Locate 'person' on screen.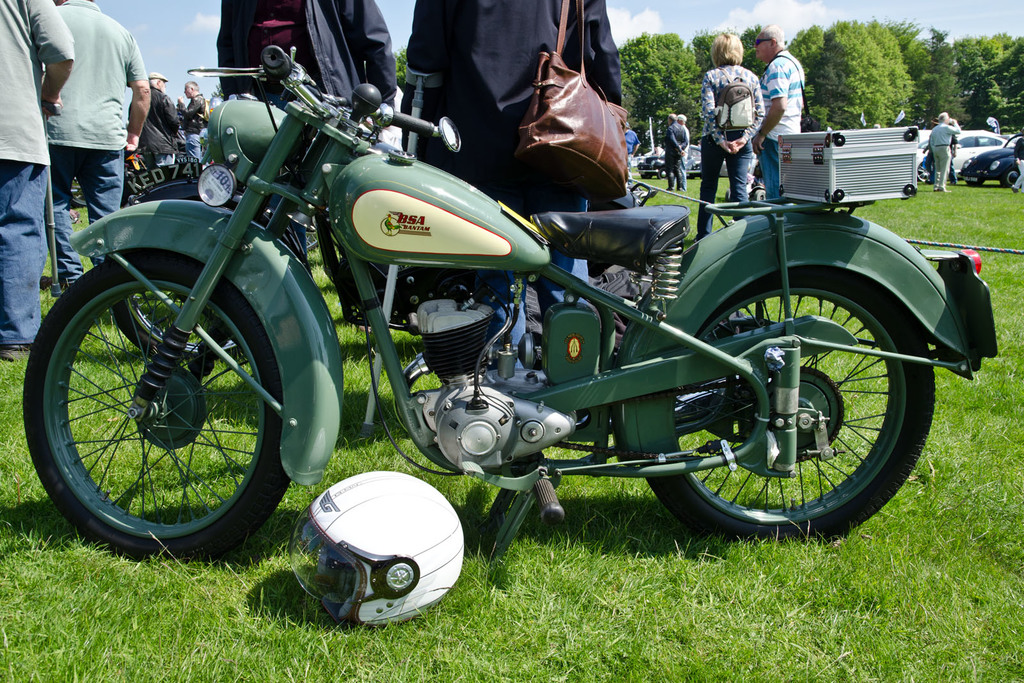
On screen at (930,112,961,188).
